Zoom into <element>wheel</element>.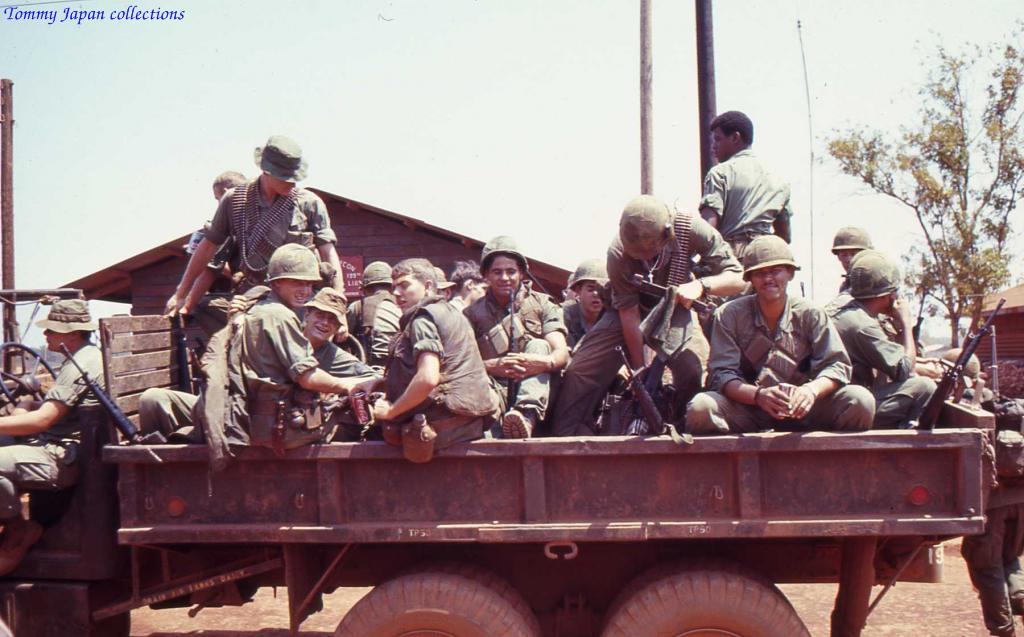
Zoom target: l=79, t=575, r=135, b=636.
